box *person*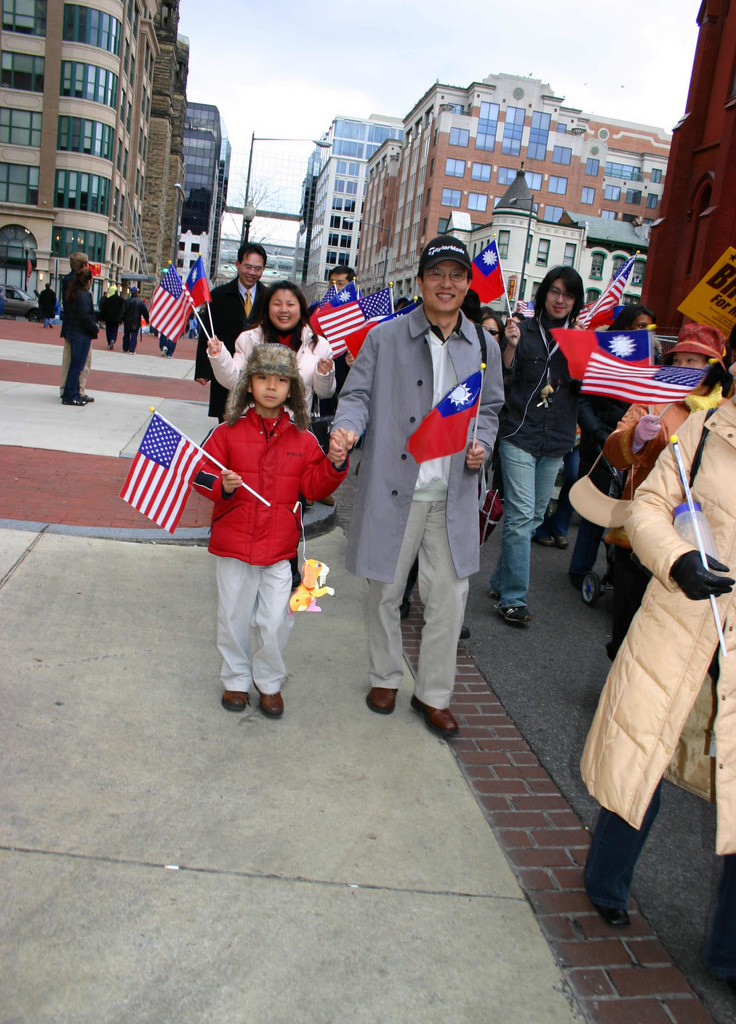
{"x1": 189, "y1": 343, "x2": 355, "y2": 714}
